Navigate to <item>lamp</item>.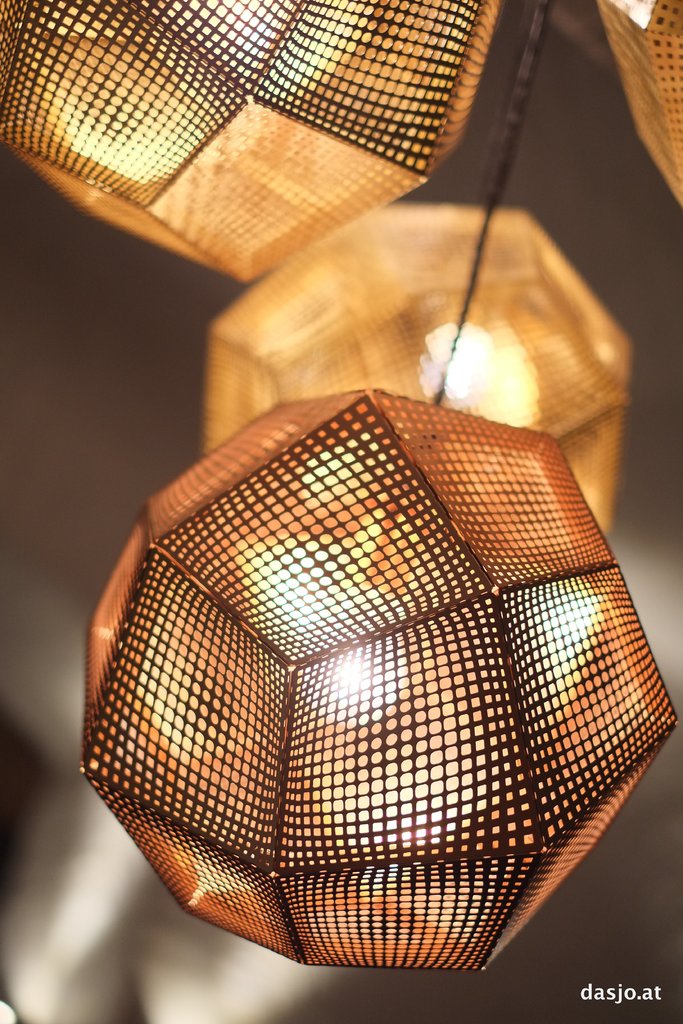
Navigation target: region(201, 207, 632, 540).
